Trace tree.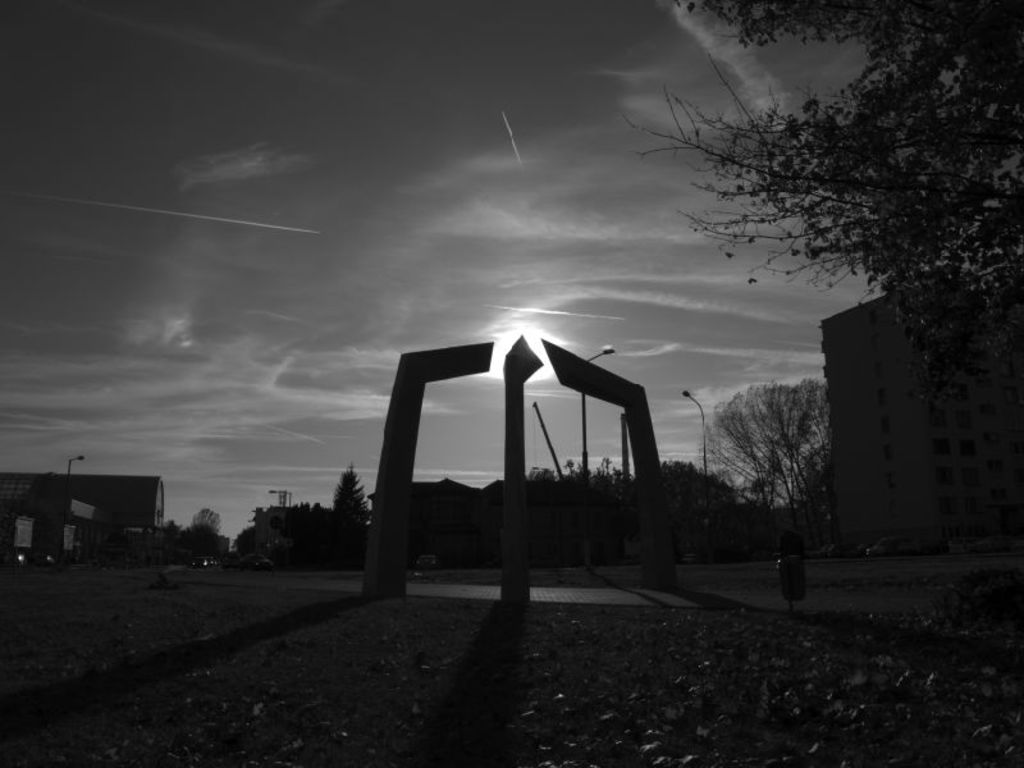
Traced to left=152, top=521, right=180, bottom=568.
